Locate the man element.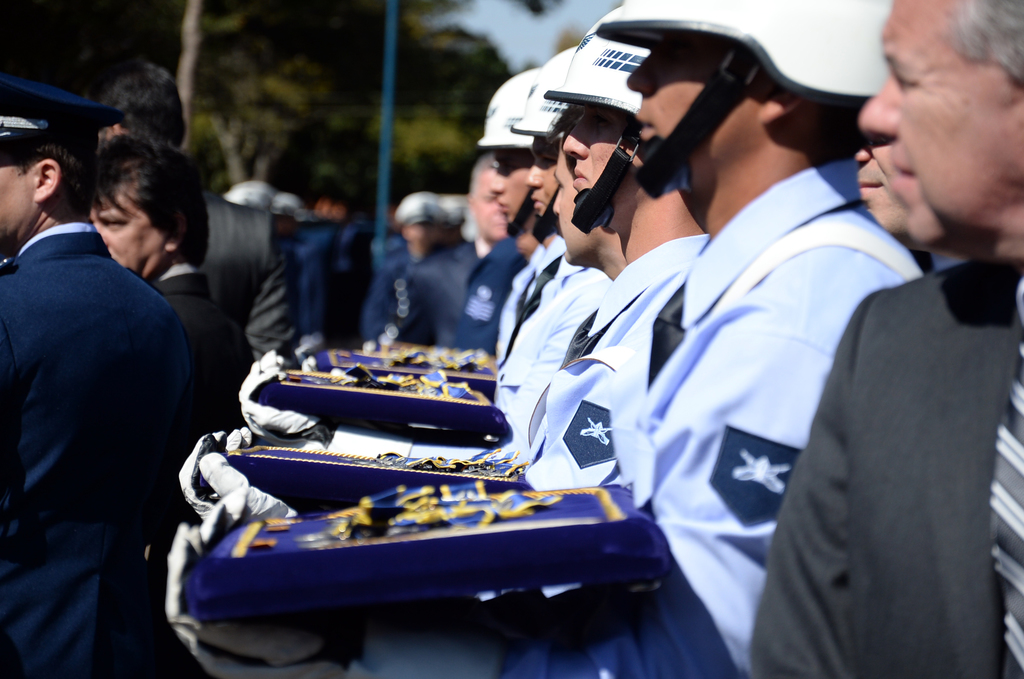
Element bbox: pyautogui.locateOnScreen(748, 0, 1023, 678).
